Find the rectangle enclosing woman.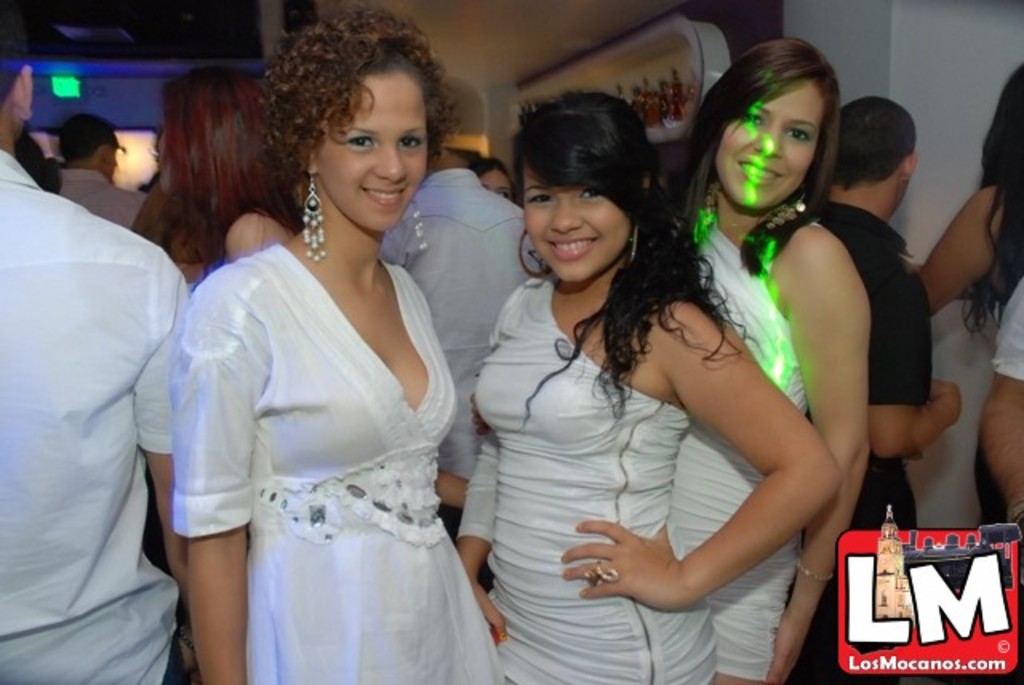
[x1=155, y1=67, x2=510, y2=680].
